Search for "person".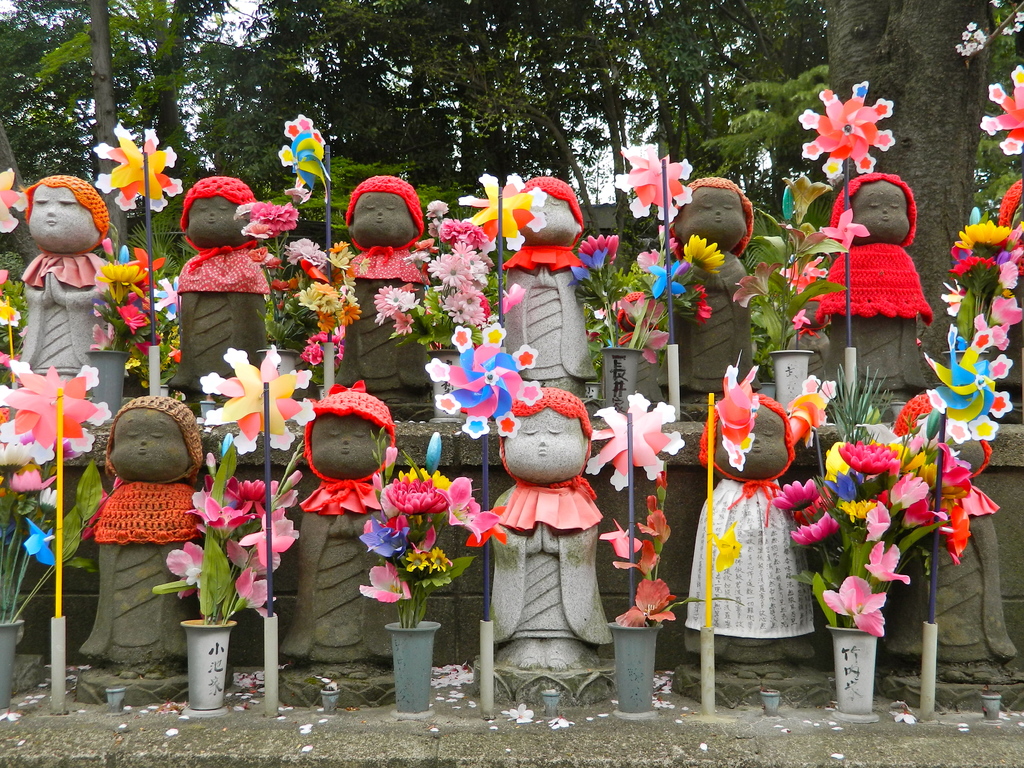
Found at {"x1": 283, "y1": 390, "x2": 401, "y2": 682}.
